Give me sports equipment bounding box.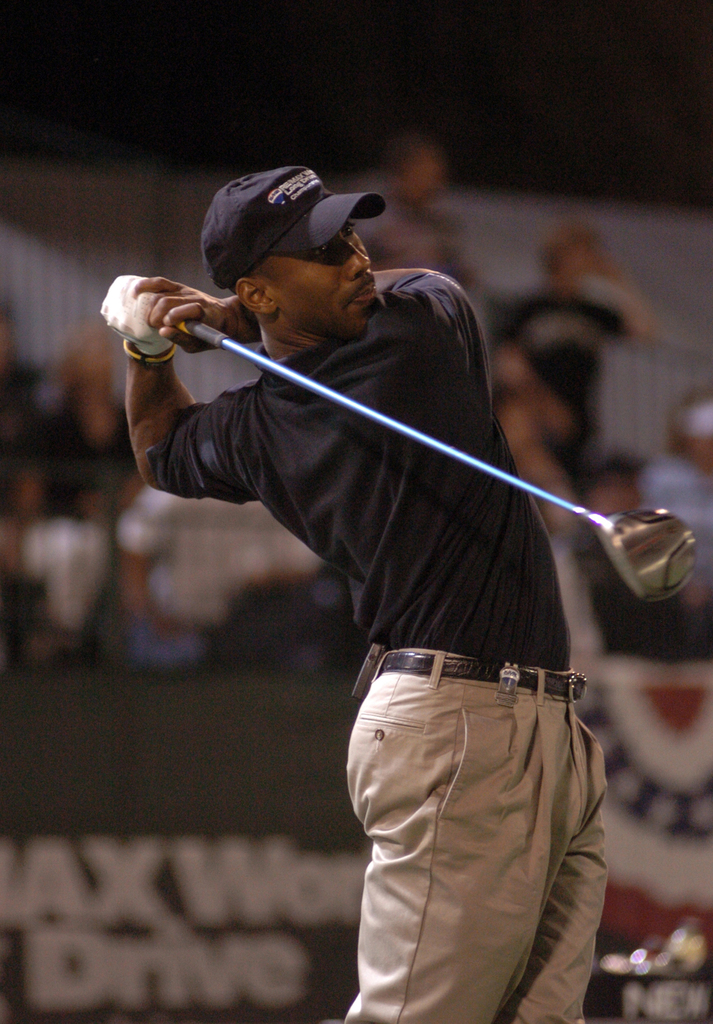
bbox=(178, 316, 701, 607).
